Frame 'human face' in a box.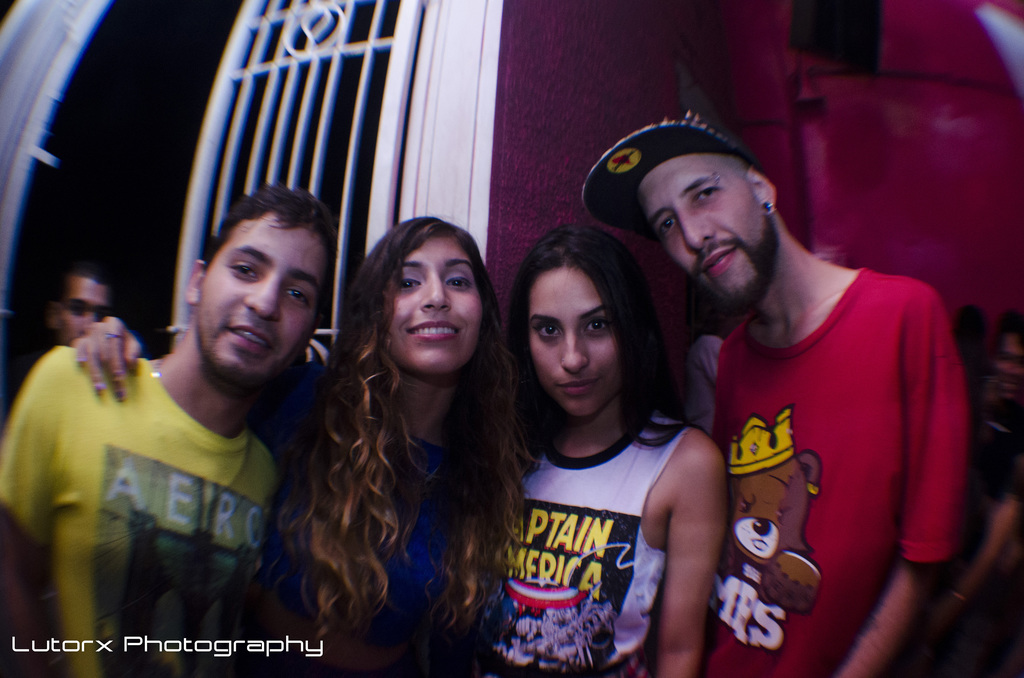
bbox(646, 153, 769, 299).
